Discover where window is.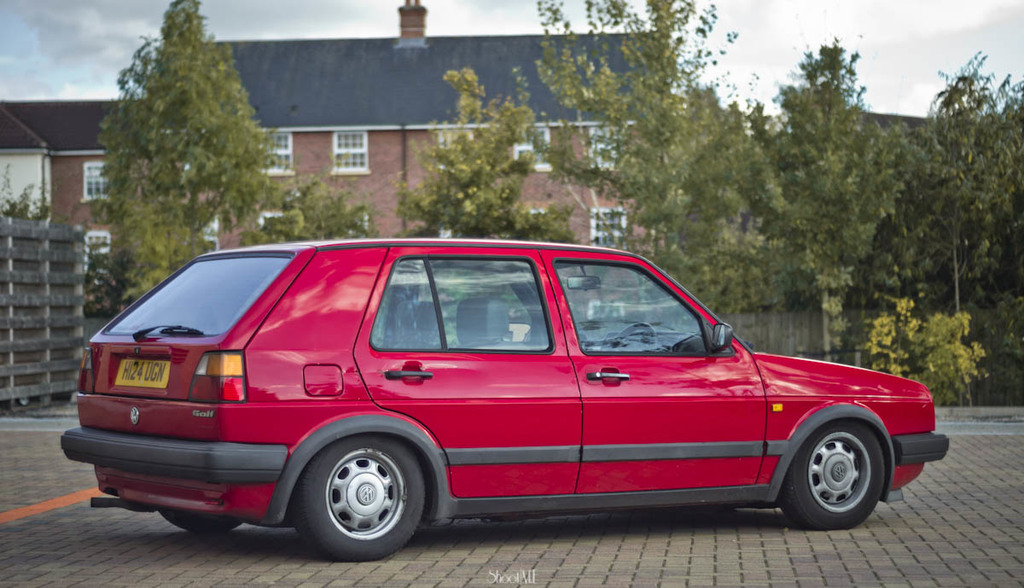
Discovered at rect(428, 259, 549, 349).
